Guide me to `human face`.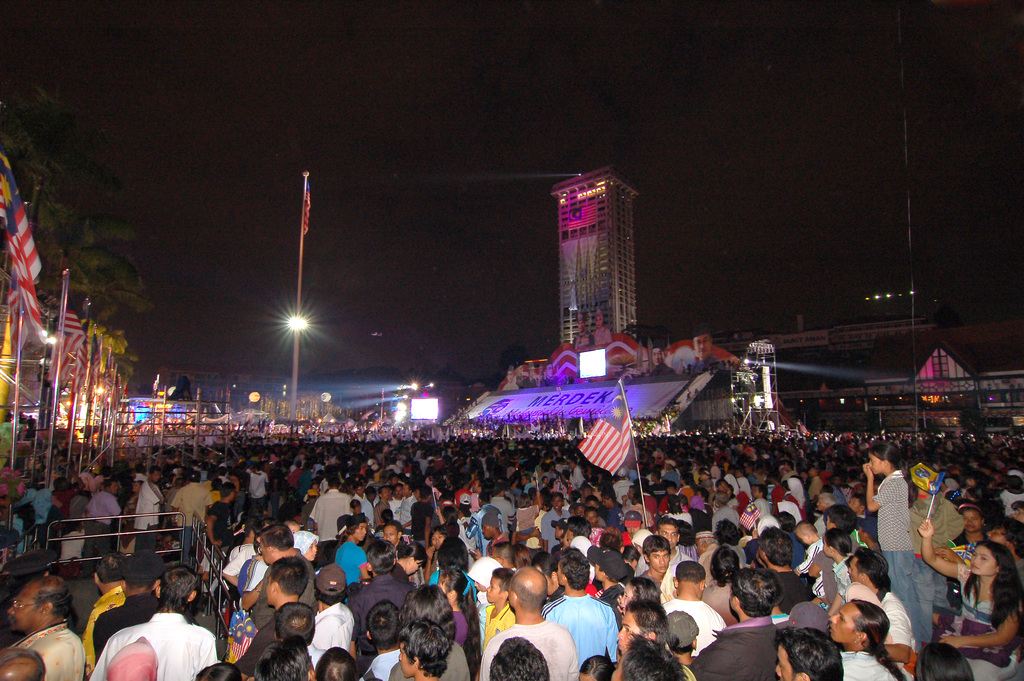
Guidance: locate(579, 320, 584, 332).
